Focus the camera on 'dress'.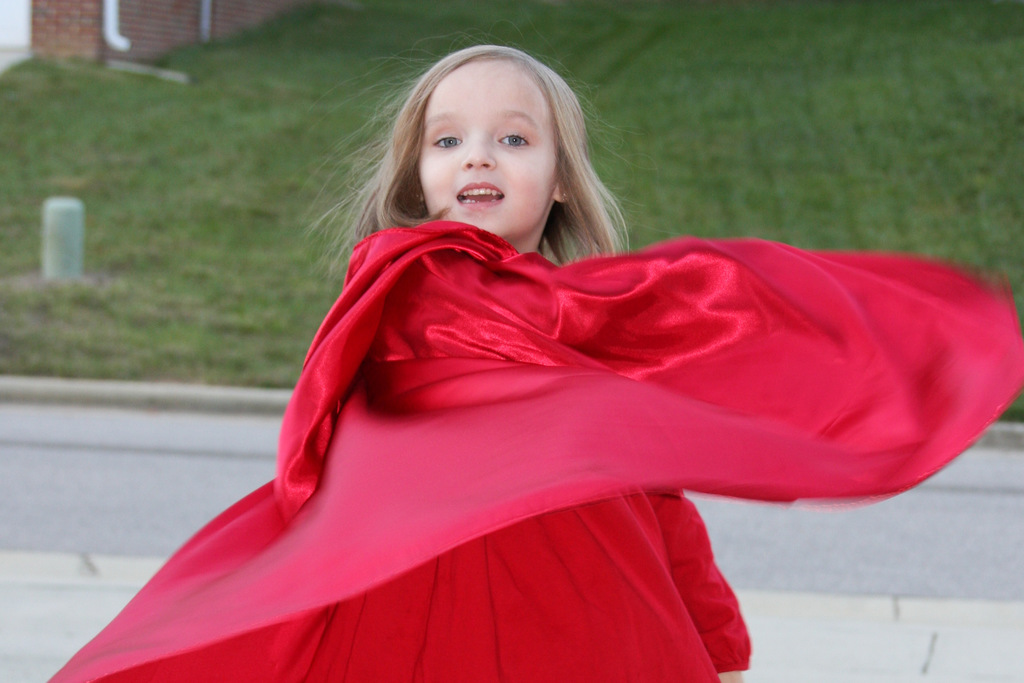
Focus region: pyautogui.locateOnScreen(48, 216, 1023, 682).
